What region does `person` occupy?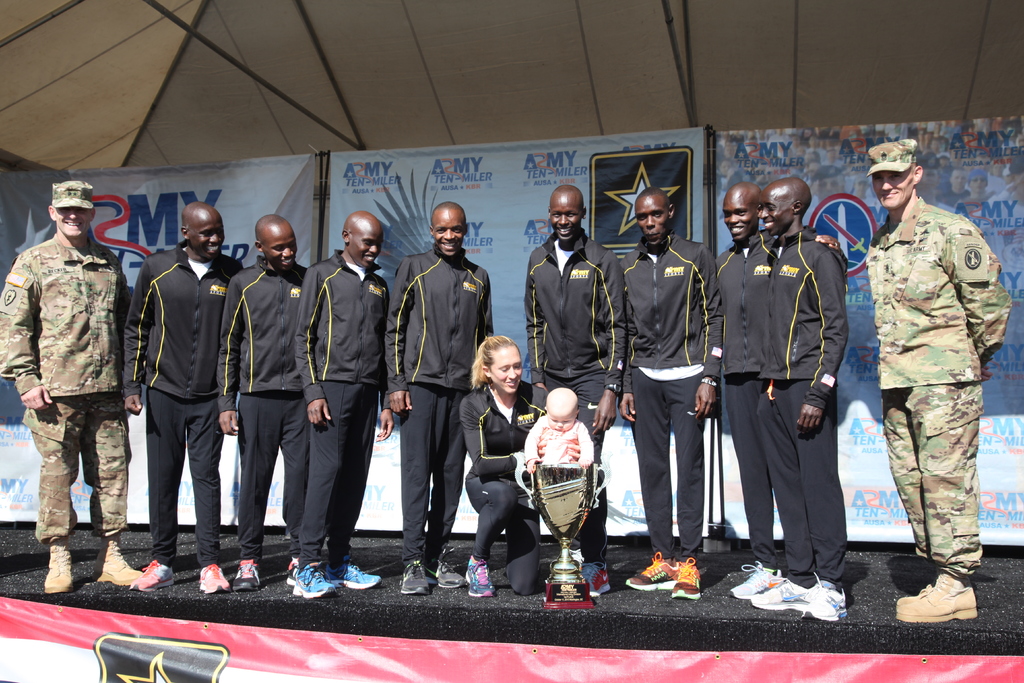
locate(614, 191, 722, 596).
